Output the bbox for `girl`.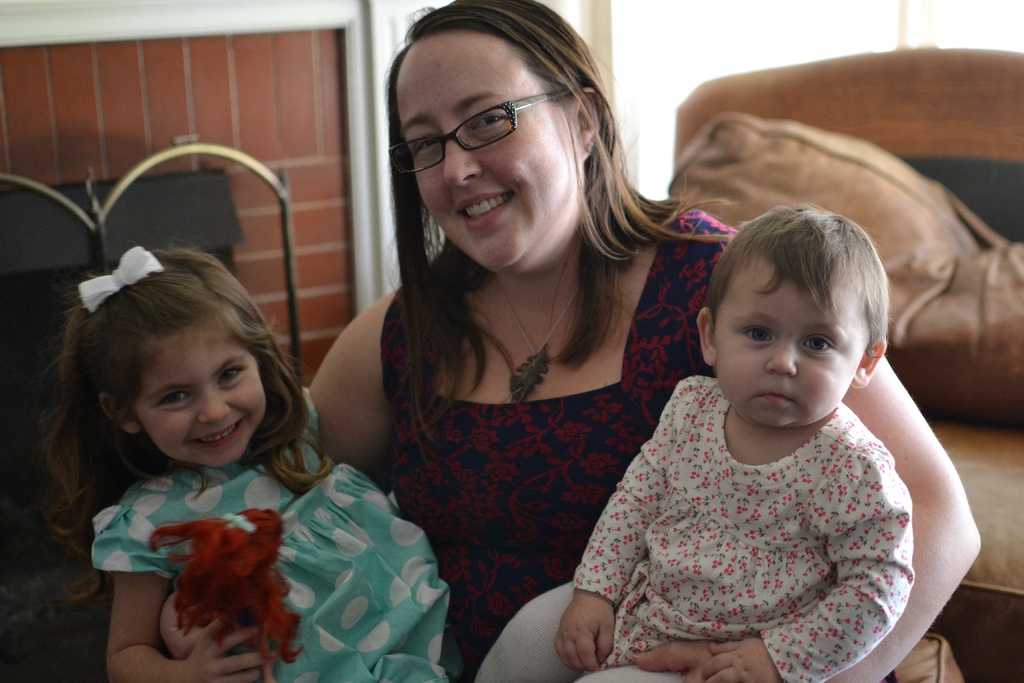
bbox(46, 244, 452, 682).
